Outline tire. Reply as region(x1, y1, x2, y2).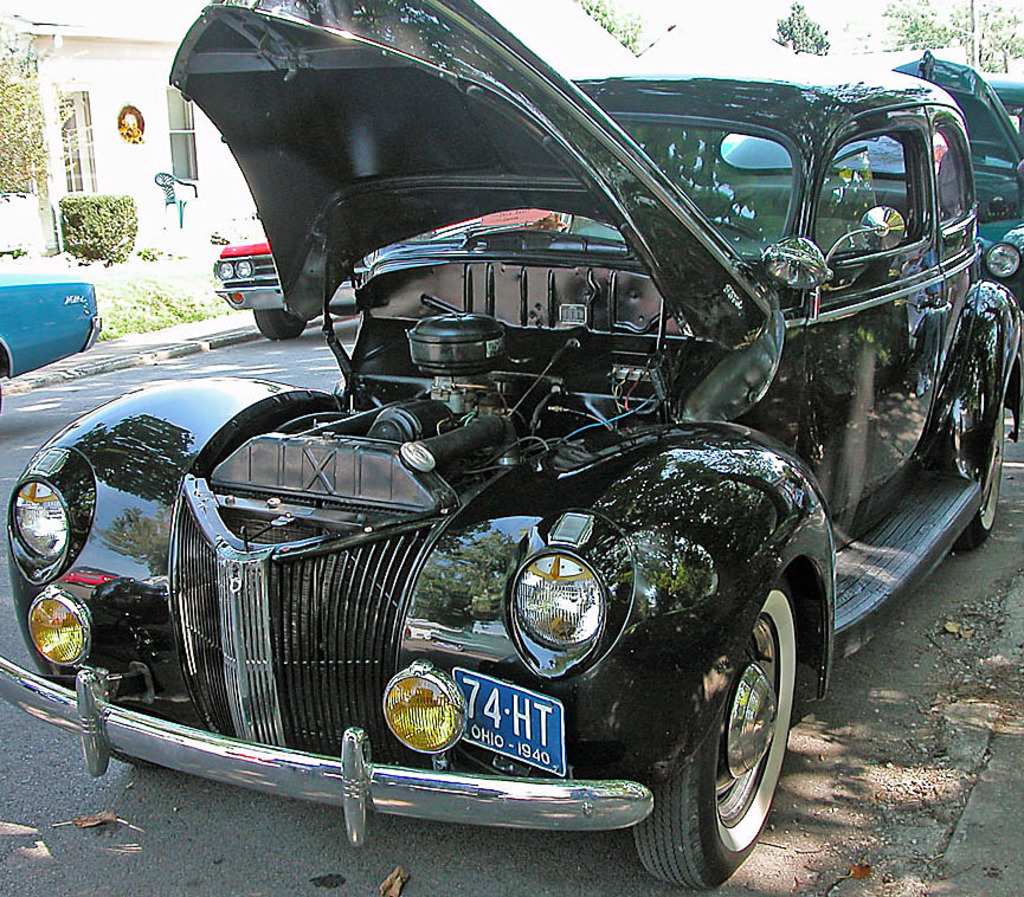
region(630, 581, 786, 889).
